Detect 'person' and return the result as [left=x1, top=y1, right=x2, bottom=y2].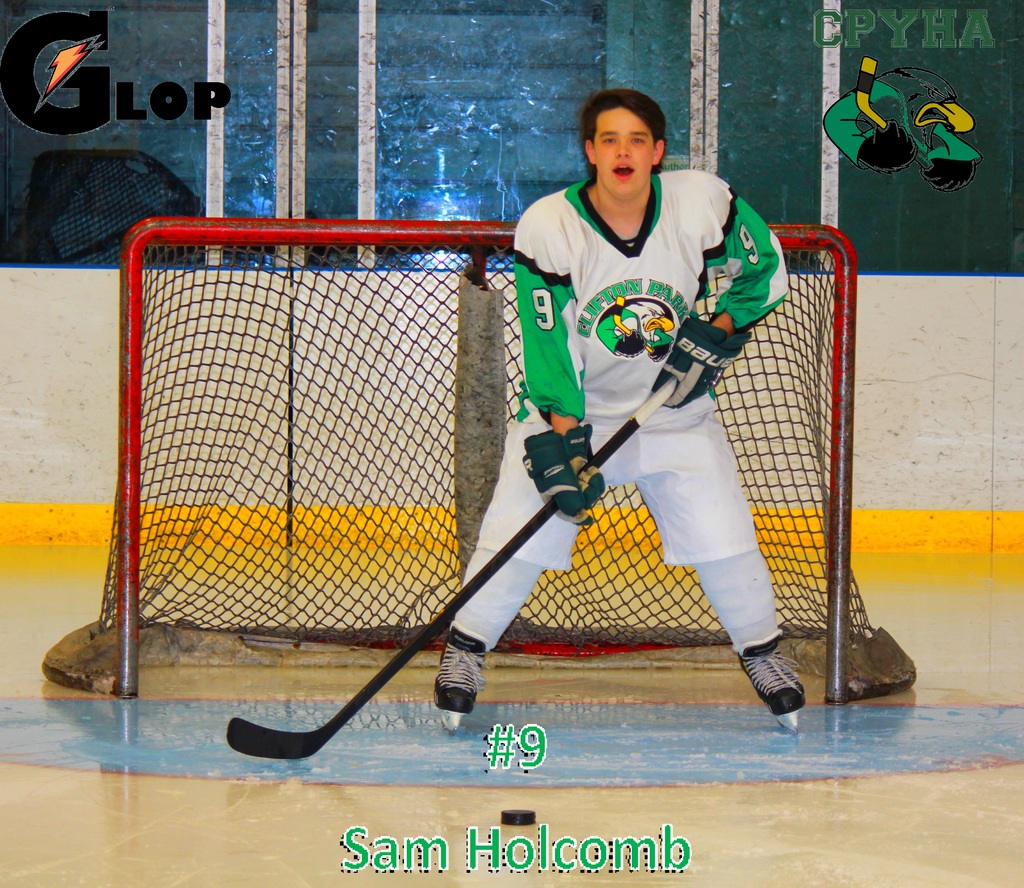
[left=468, top=103, right=794, bottom=725].
